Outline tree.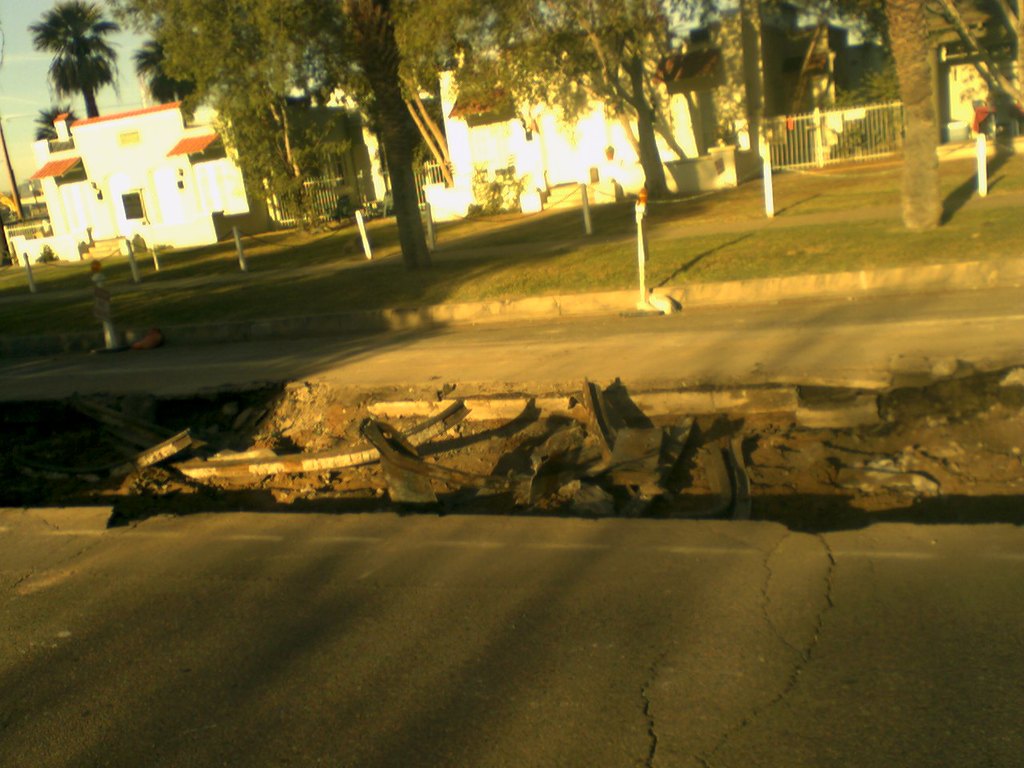
Outline: [x1=26, y1=0, x2=138, y2=137].
